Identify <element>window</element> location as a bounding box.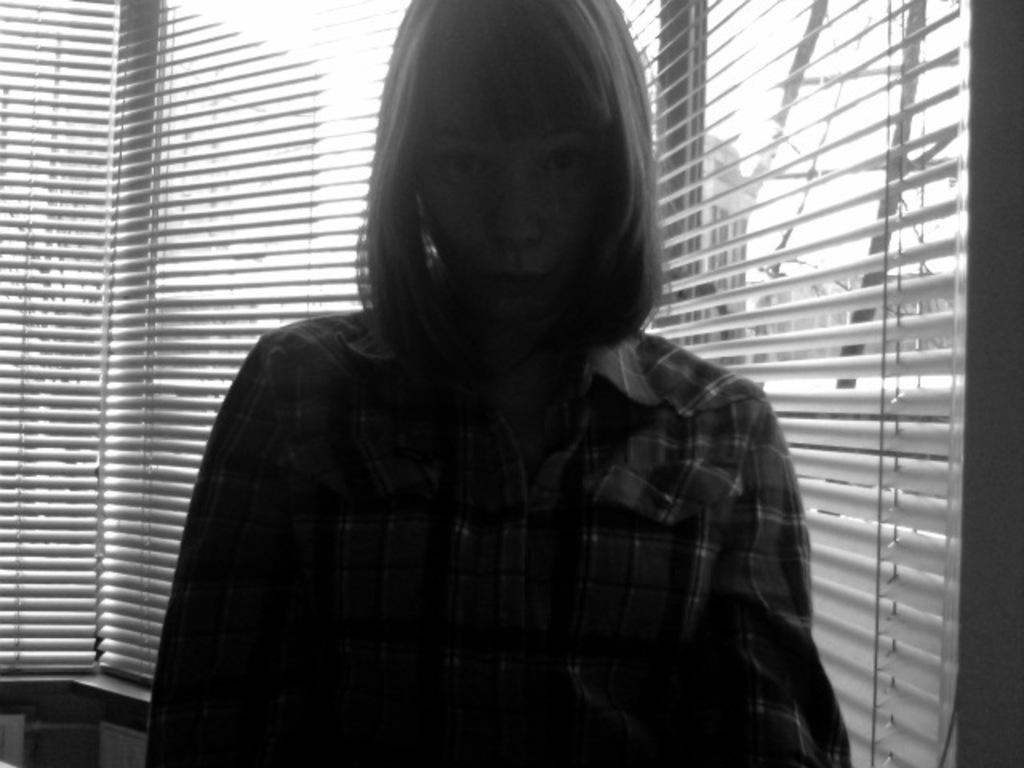
Rect(672, 0, 987, 707).
